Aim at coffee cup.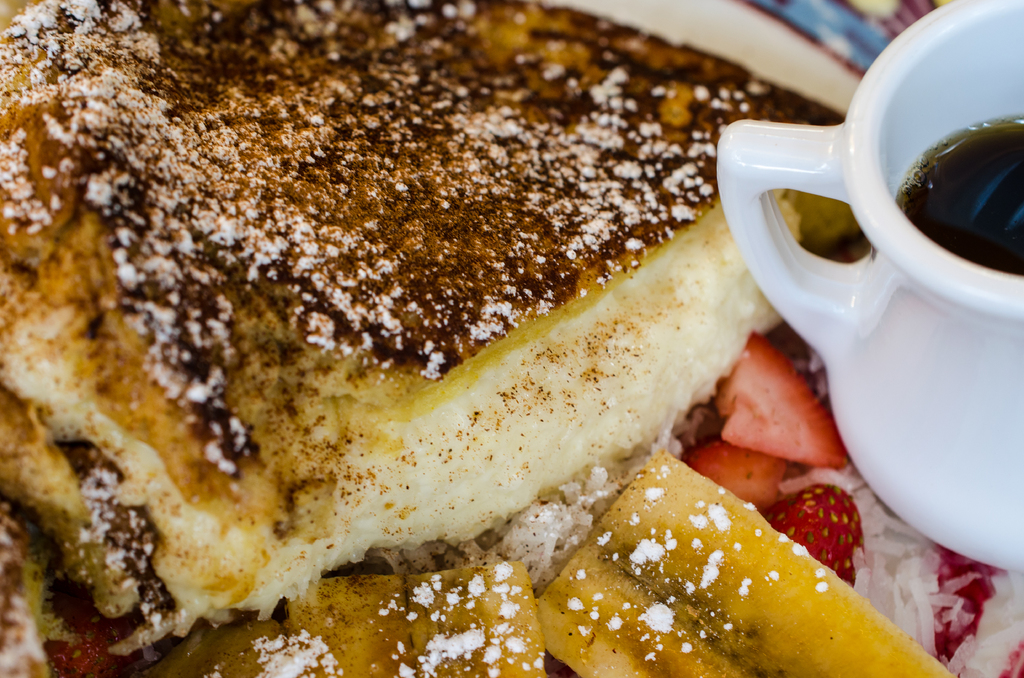
Aimed at x1=716 y1=0 x2=1023 y2=582.
